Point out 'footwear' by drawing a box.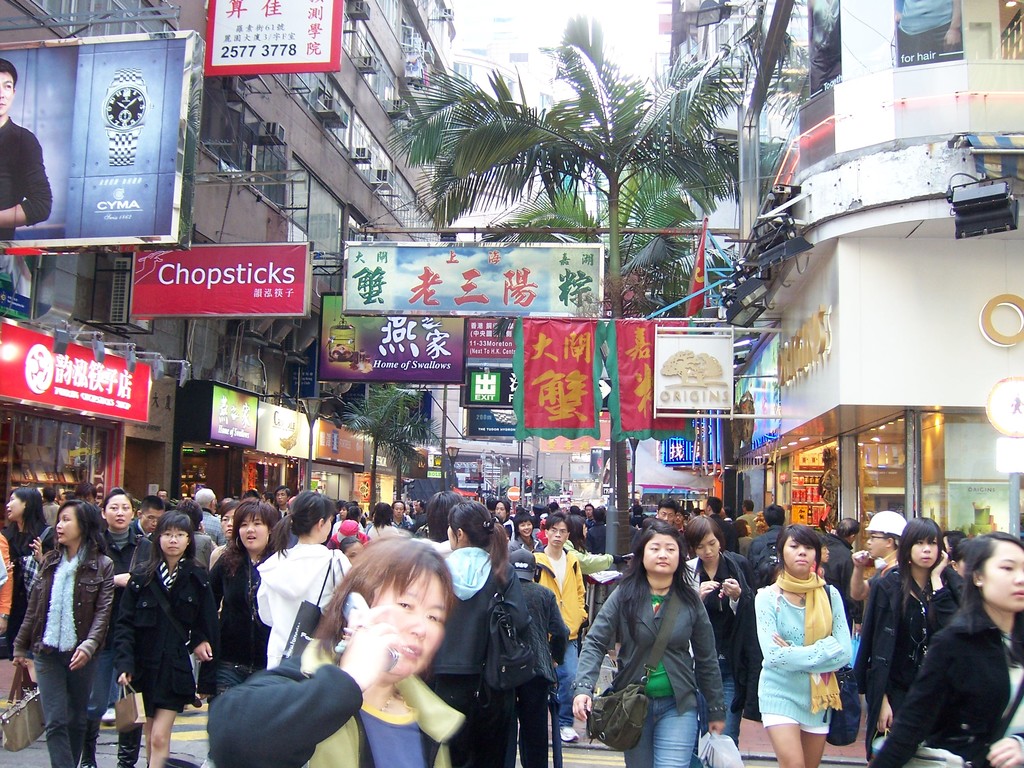
box=[101, 705, 116, 725].
